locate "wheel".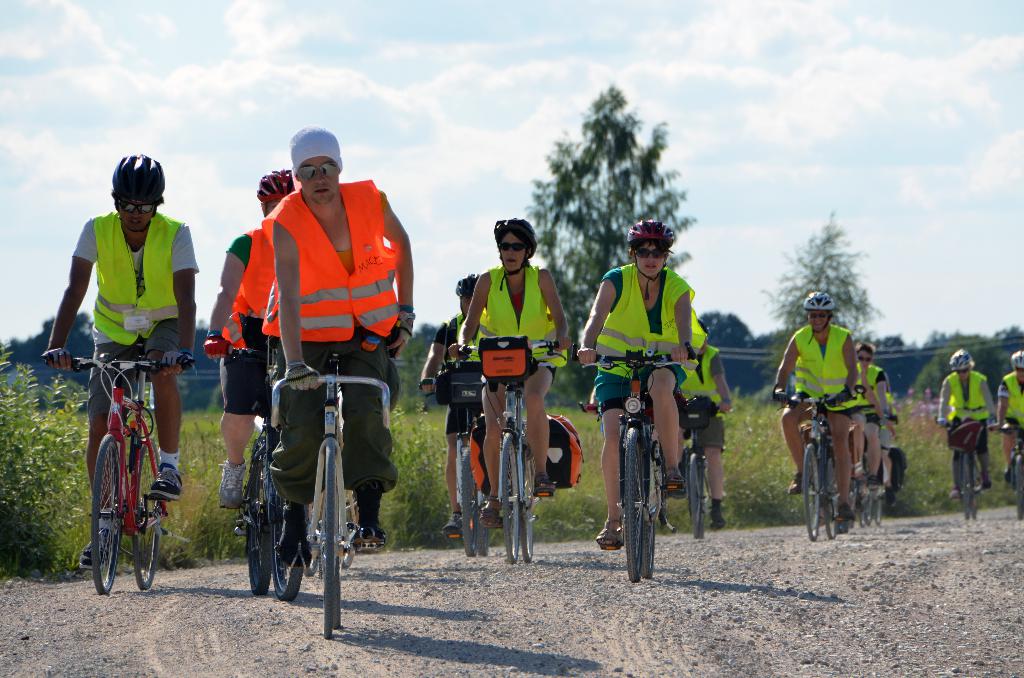
Bounding box: region(92, 434, 125, 593).
